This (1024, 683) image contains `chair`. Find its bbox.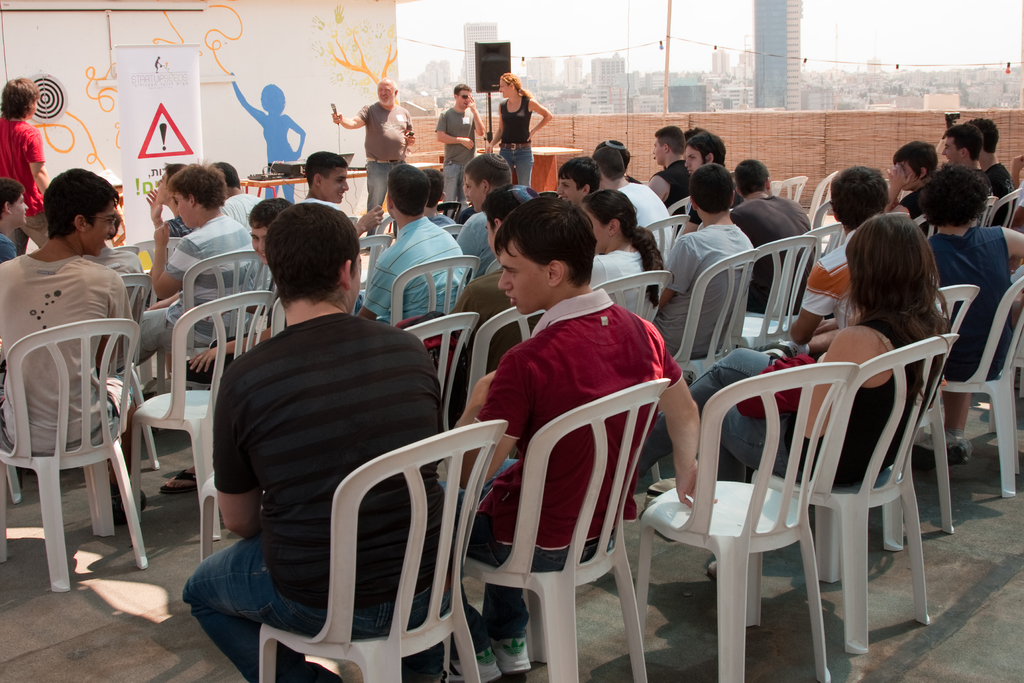
465 299 541 406.
